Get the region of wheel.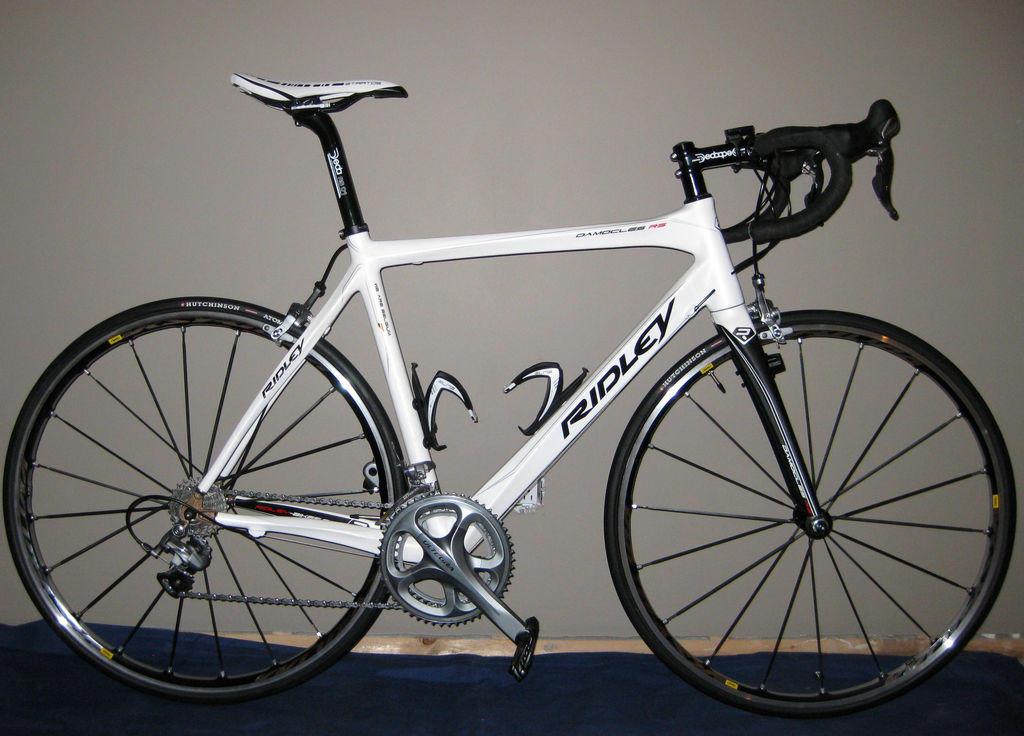
3:295:406:701.
